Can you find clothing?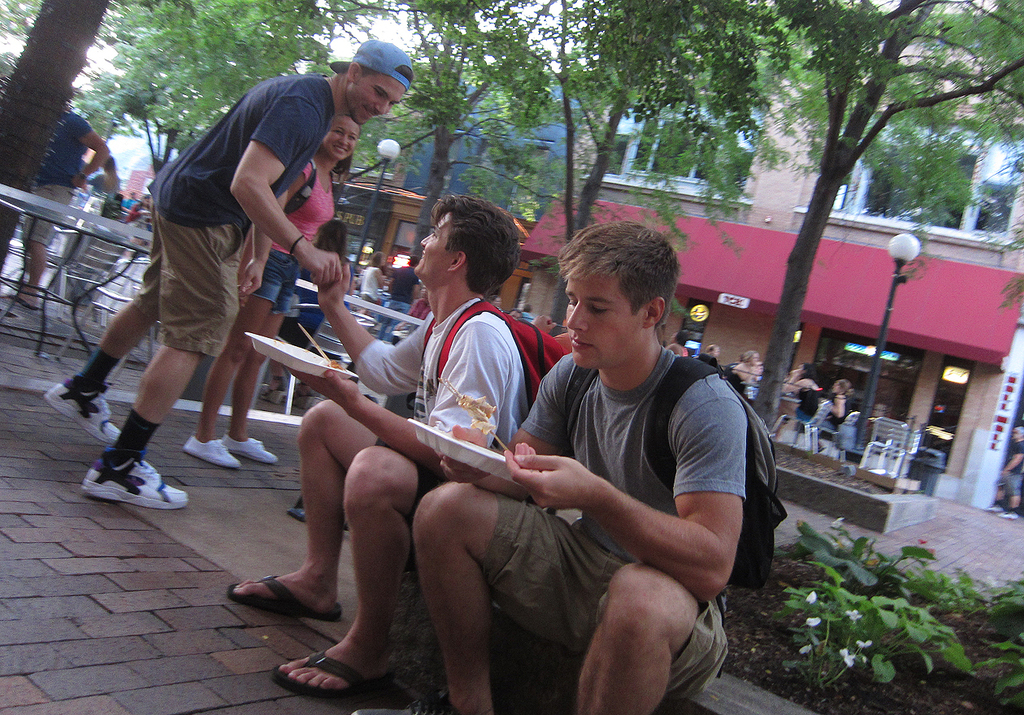
Yes, bounding box: (x1=347, y1=293, x2=536, y2=567).
